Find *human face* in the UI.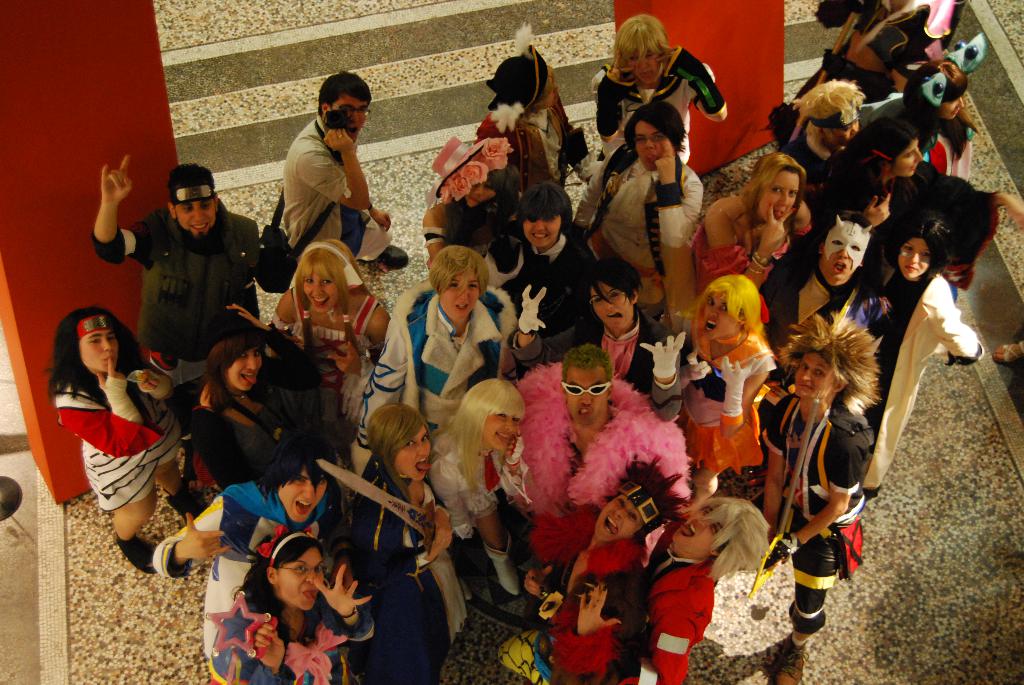
UI element at [left=337, top=91, right=372, bottom=141].
